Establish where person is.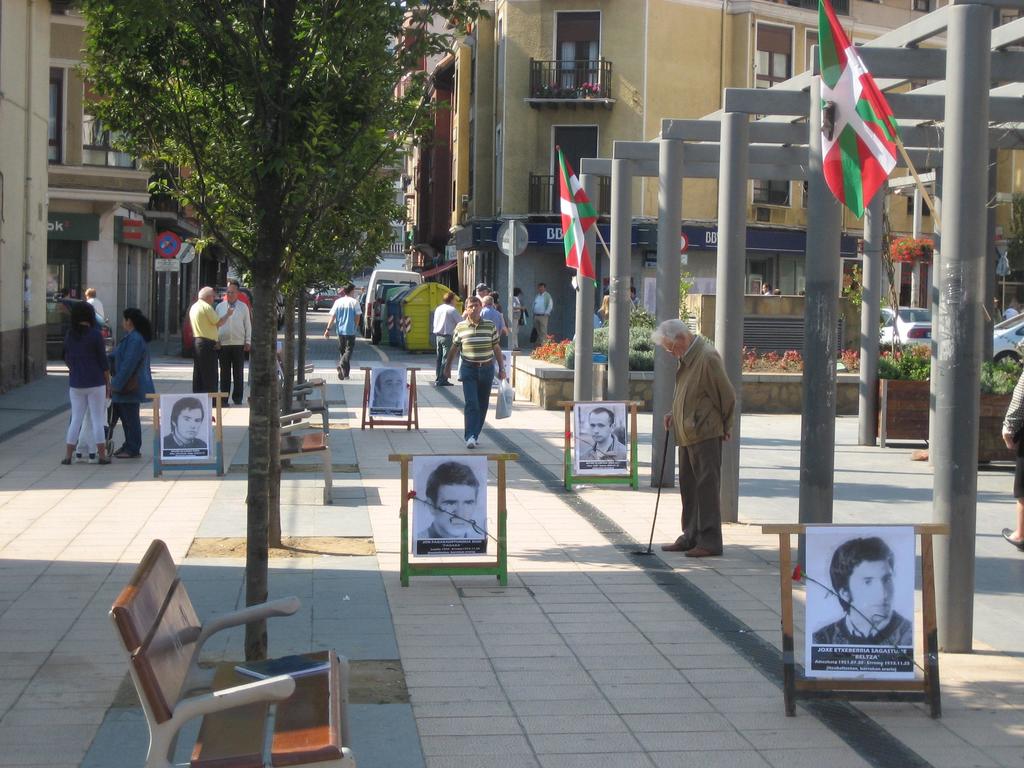
Established at l=474, t=284, r=497, b=308.
